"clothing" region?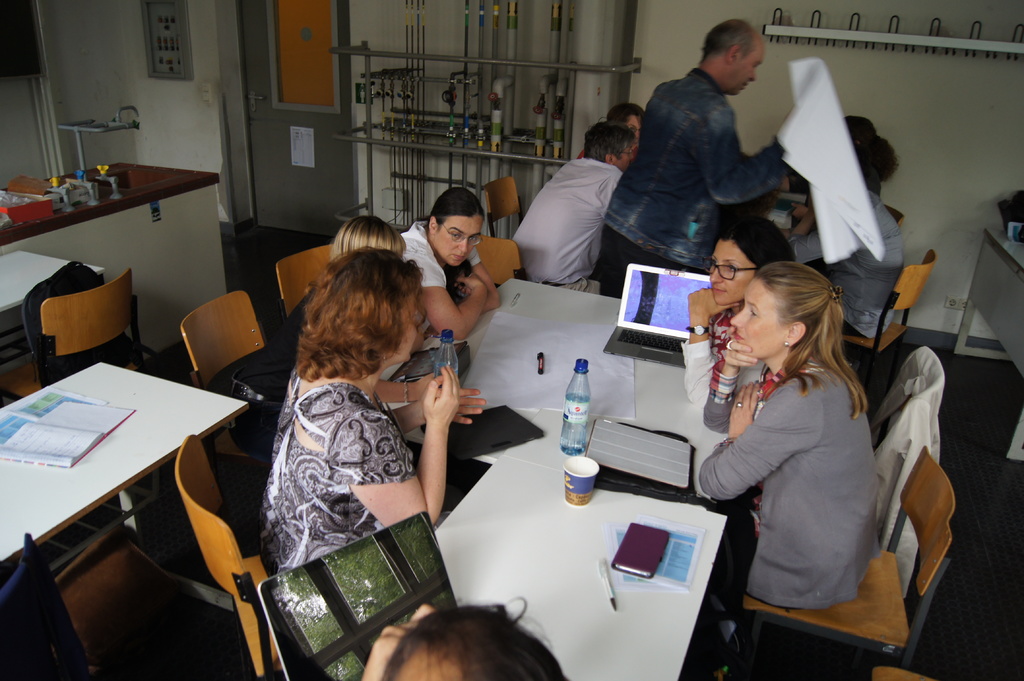
575/141/596/158
